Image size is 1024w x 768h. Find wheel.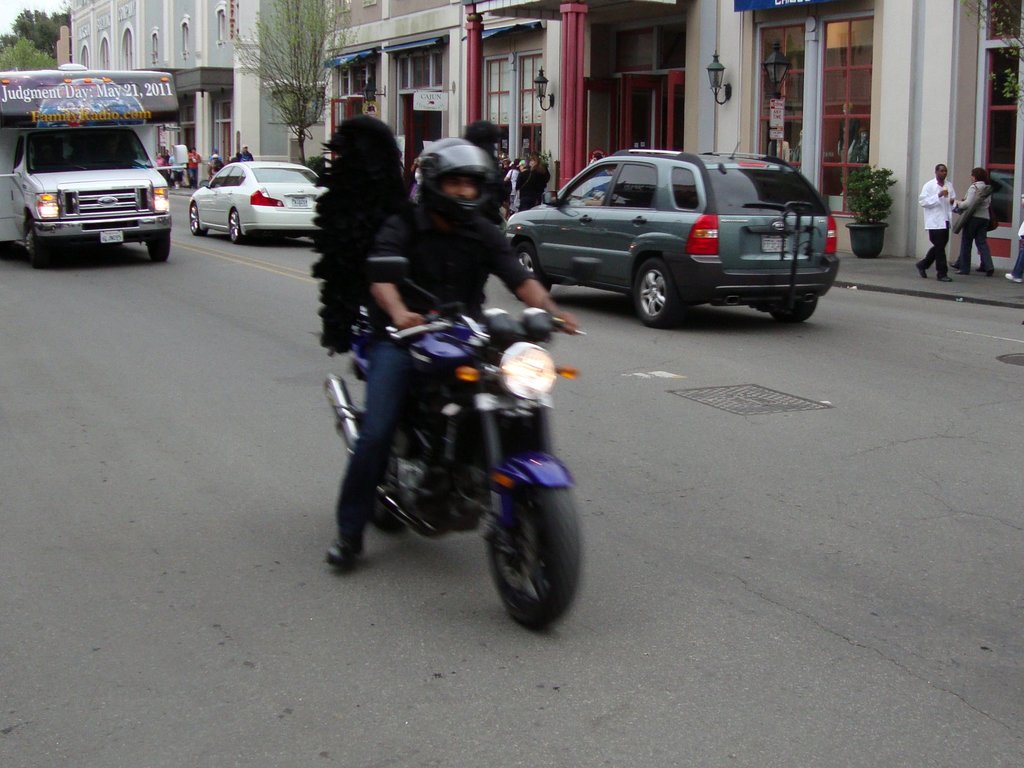
box=[148, 225, 168, 260].
